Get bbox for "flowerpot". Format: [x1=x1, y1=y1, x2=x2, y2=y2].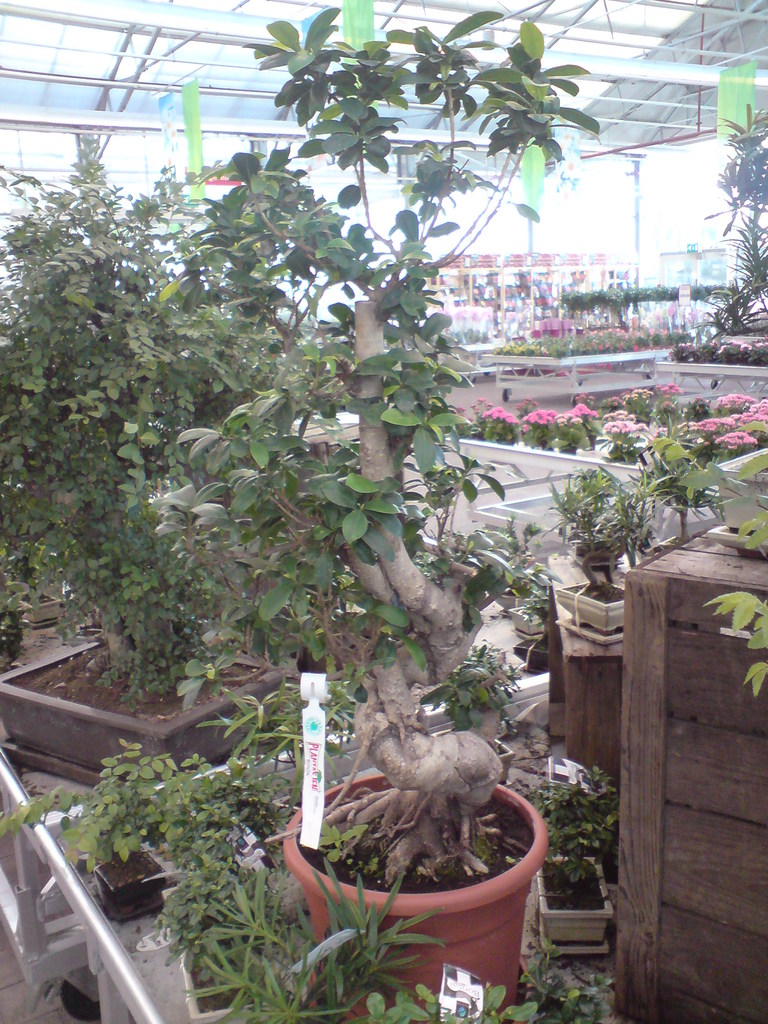
[x1=541, y1=846, x2=611, y2=961].
